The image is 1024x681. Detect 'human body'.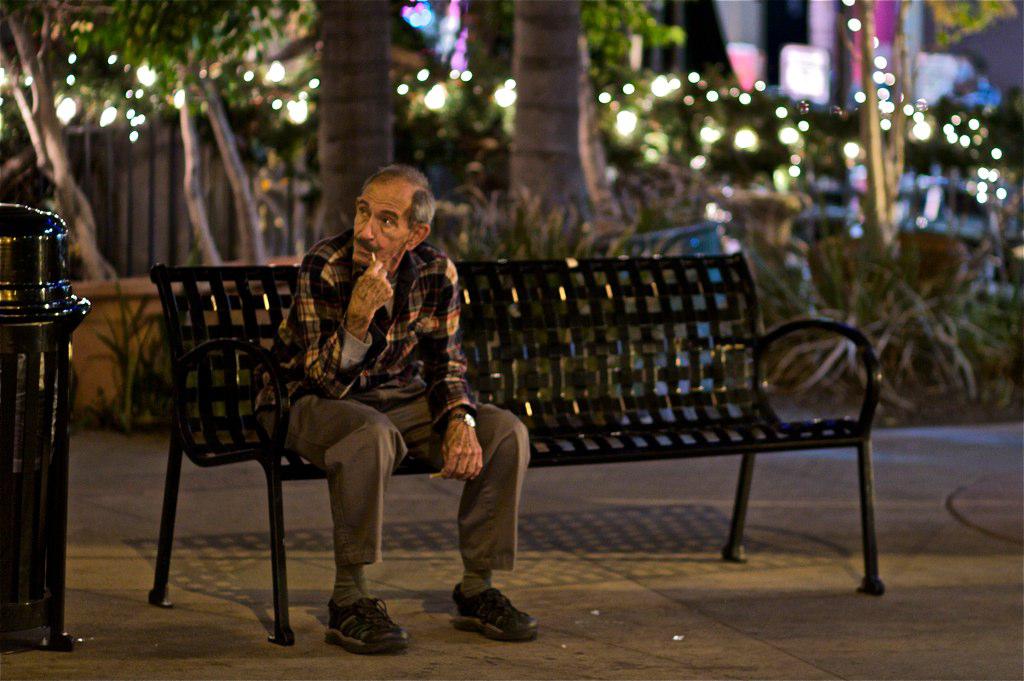
Detection: {"left": 186, "top": 192, "right": 476, "bottom": 635}.
